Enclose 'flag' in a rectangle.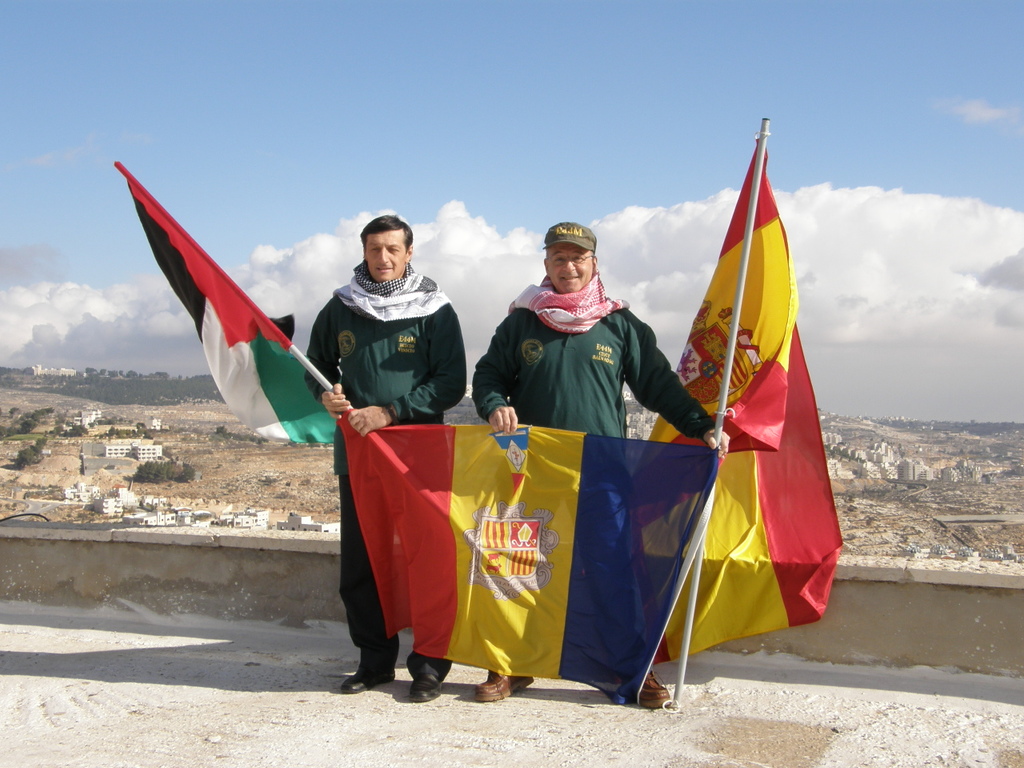
{"x1": 622, "y1": 139, "x2": 844, "y2": 662}.
